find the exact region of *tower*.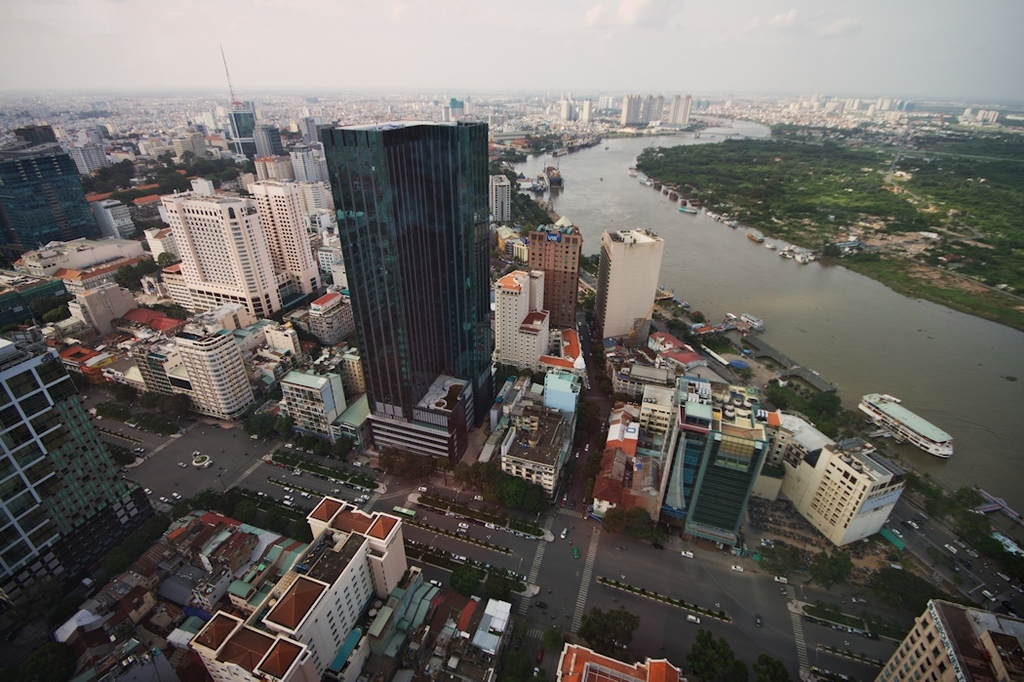
Exact region: bbox(223, 98, 263, 170).
